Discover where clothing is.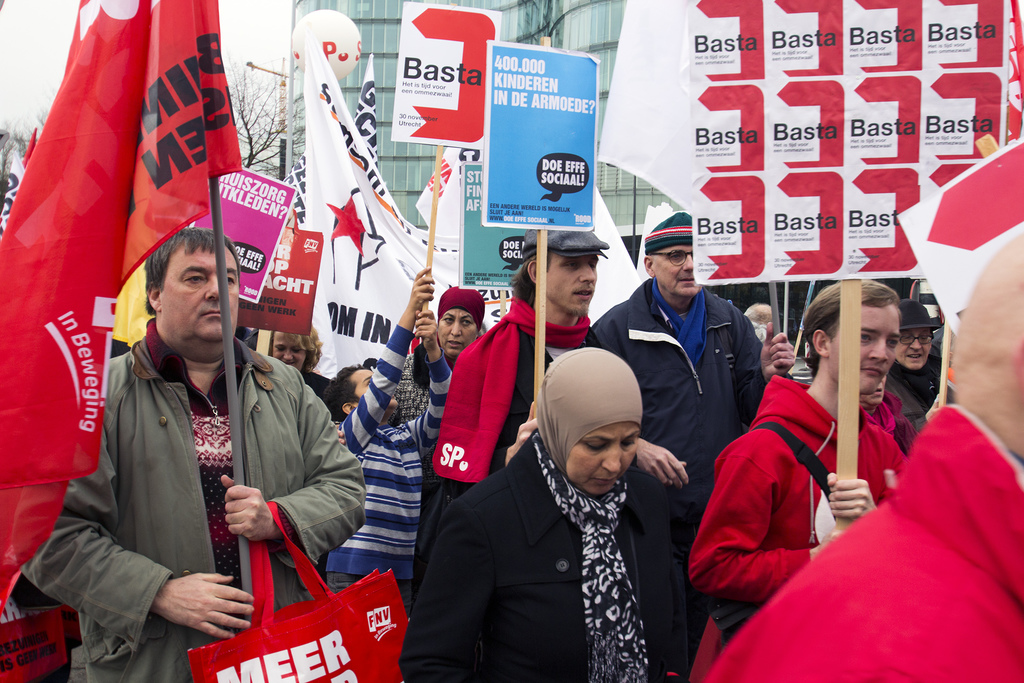
Discovered at (x1=397, y1=341, x2=708, y2=682).
